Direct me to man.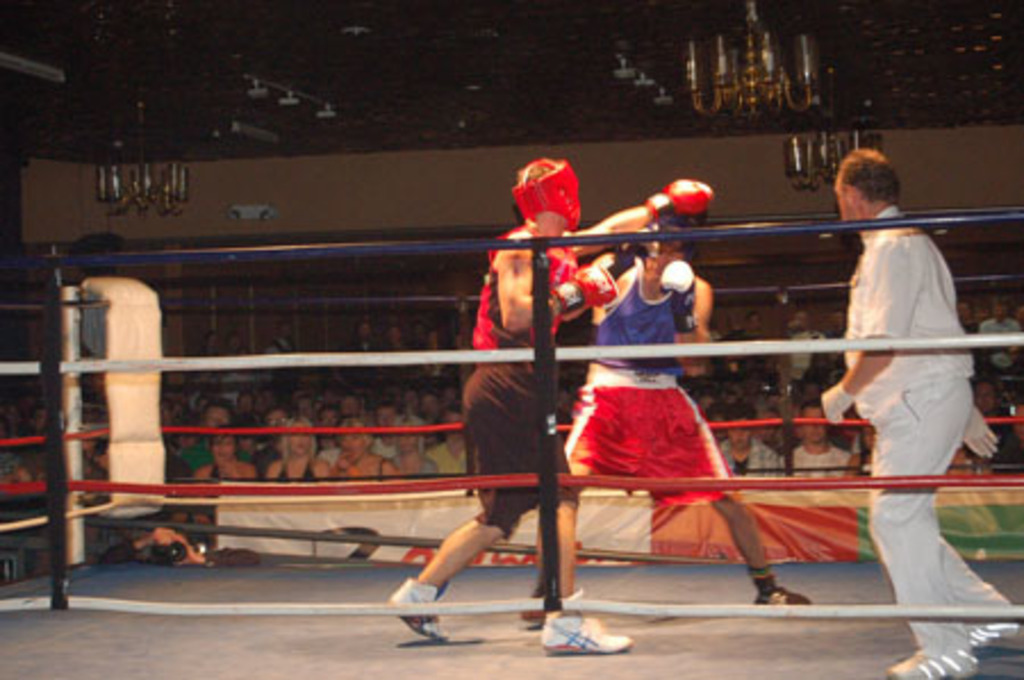
Direction: <bbox>528, 223, 819, 646</bbox>.
